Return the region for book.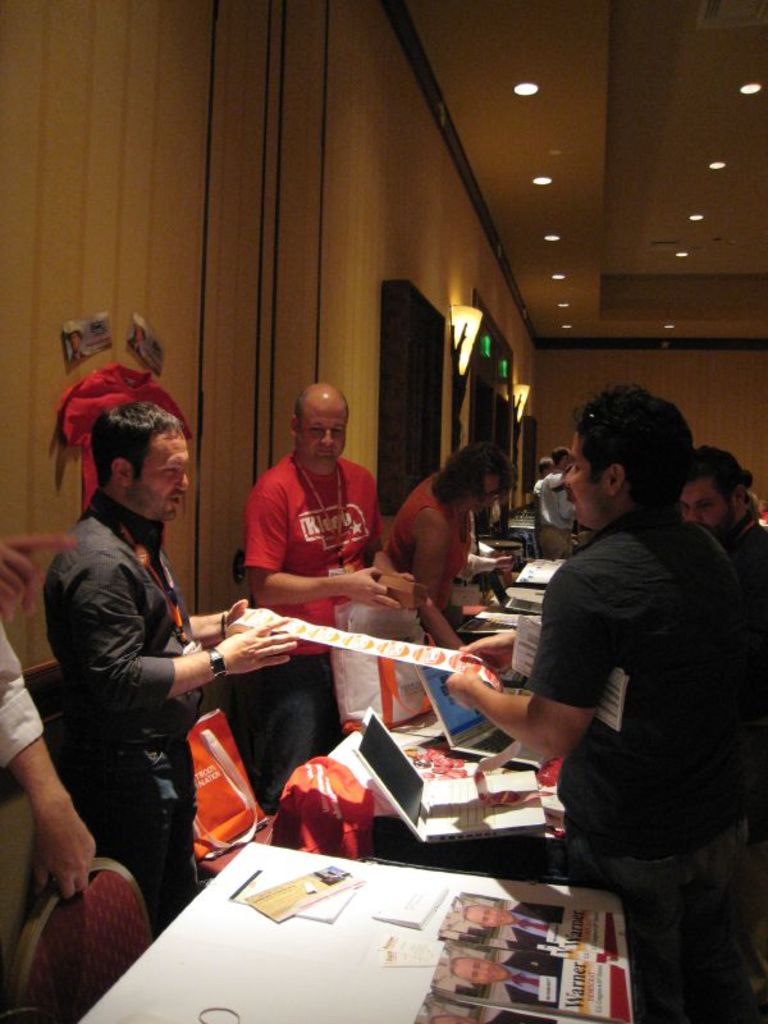
[x1=410, y1=666, x2=500, y2=741].
